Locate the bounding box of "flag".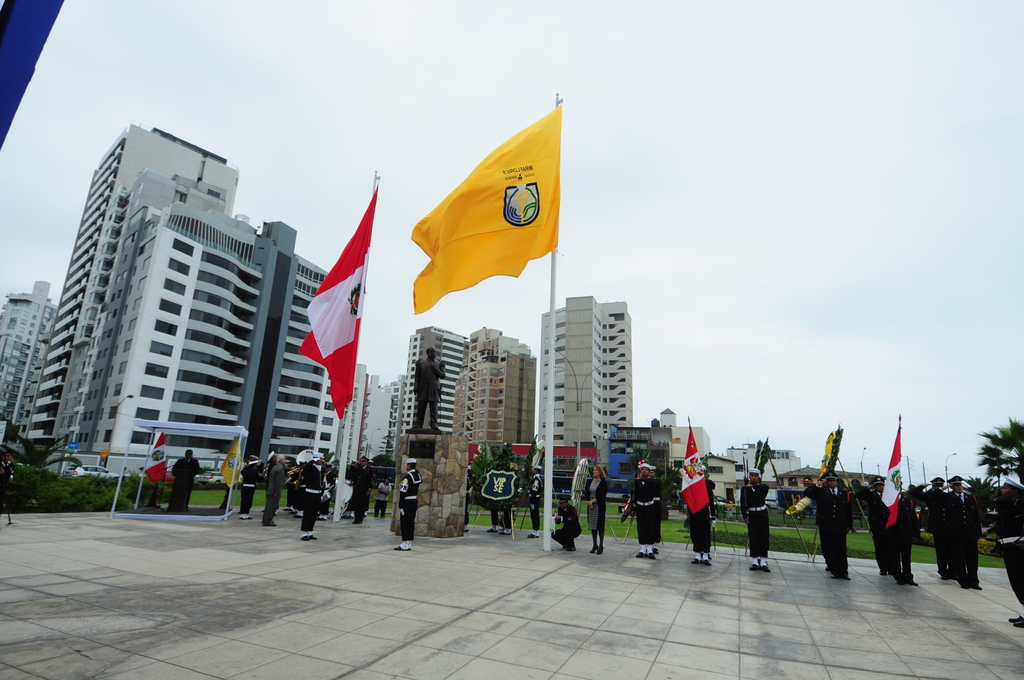
Bounding box: <region>831, 421, 840, 486</region>.
